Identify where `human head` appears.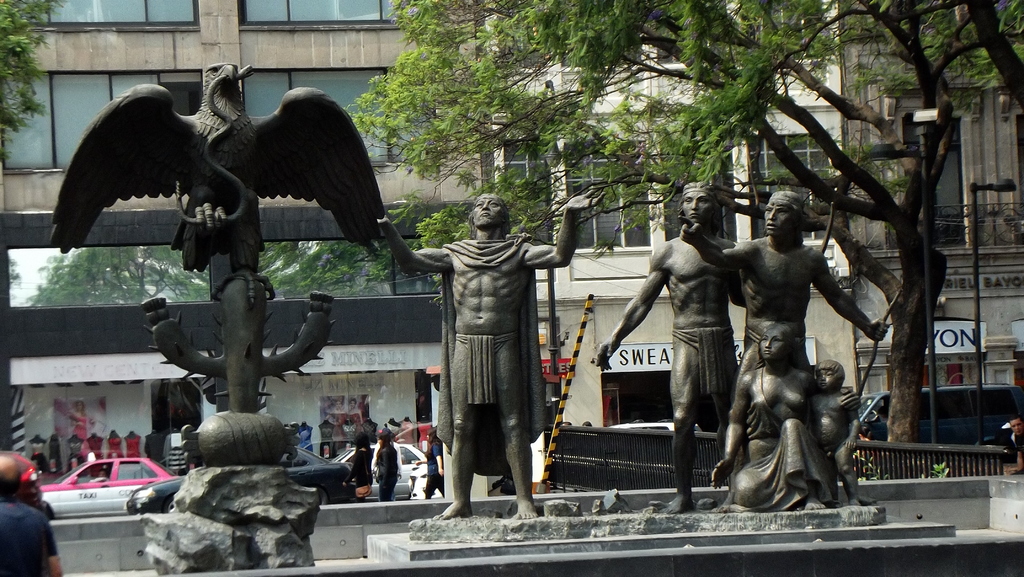
Appears at pyautogui.locateOnScreen(765, 188, 803, 240).
